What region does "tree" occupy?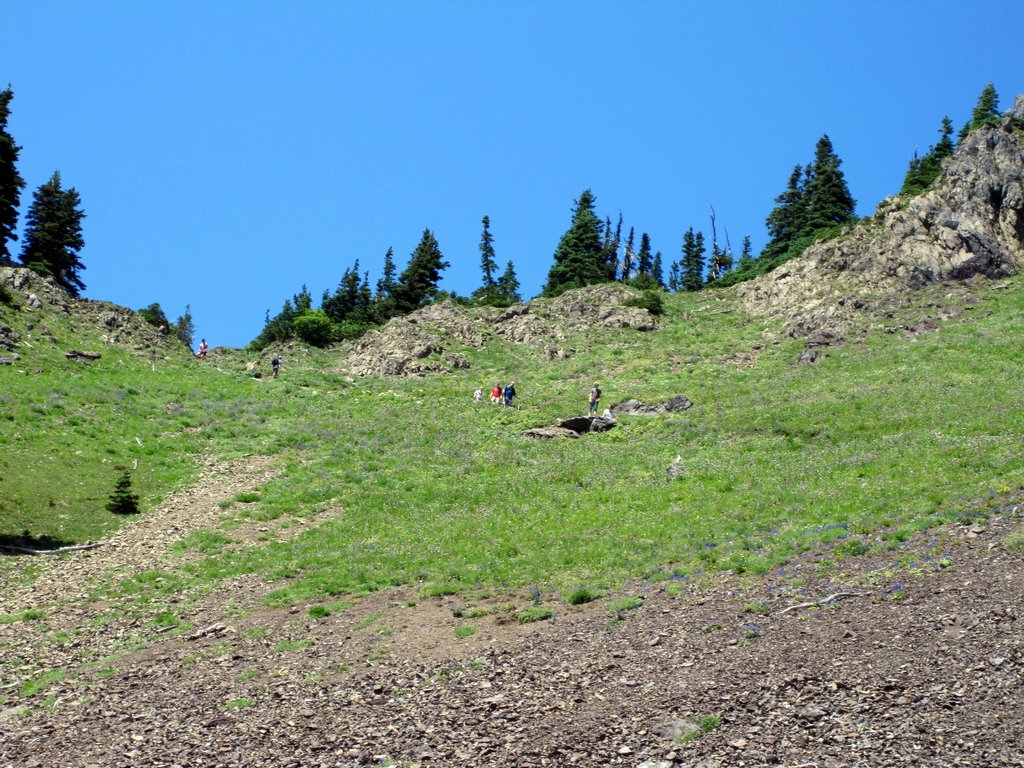
9/147/79/310.
